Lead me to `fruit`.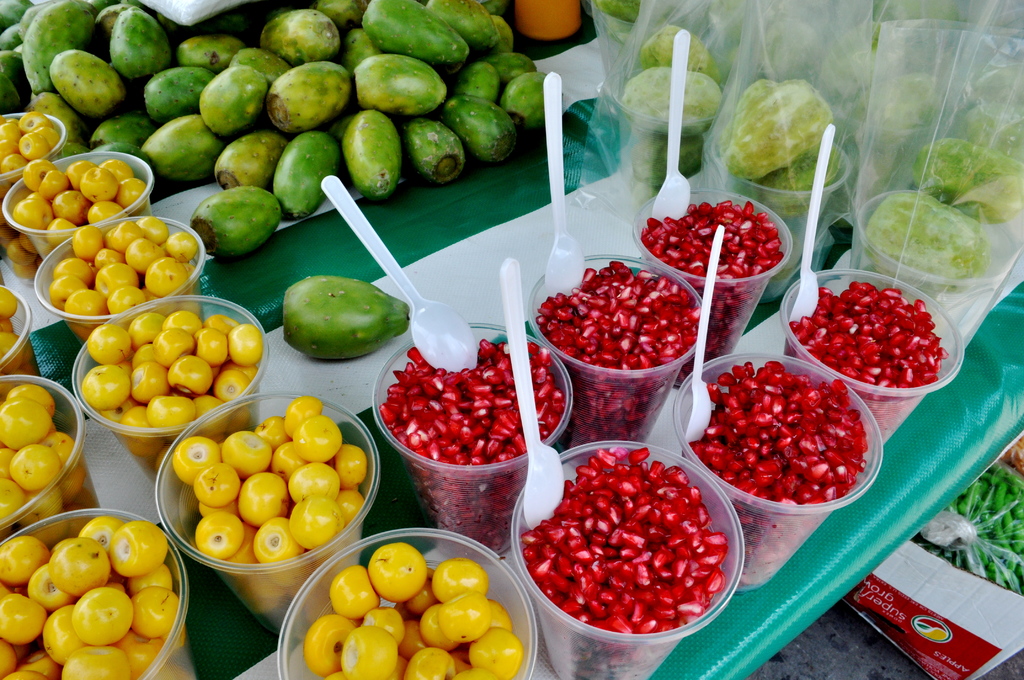
Lead to 716,77,832,182.
